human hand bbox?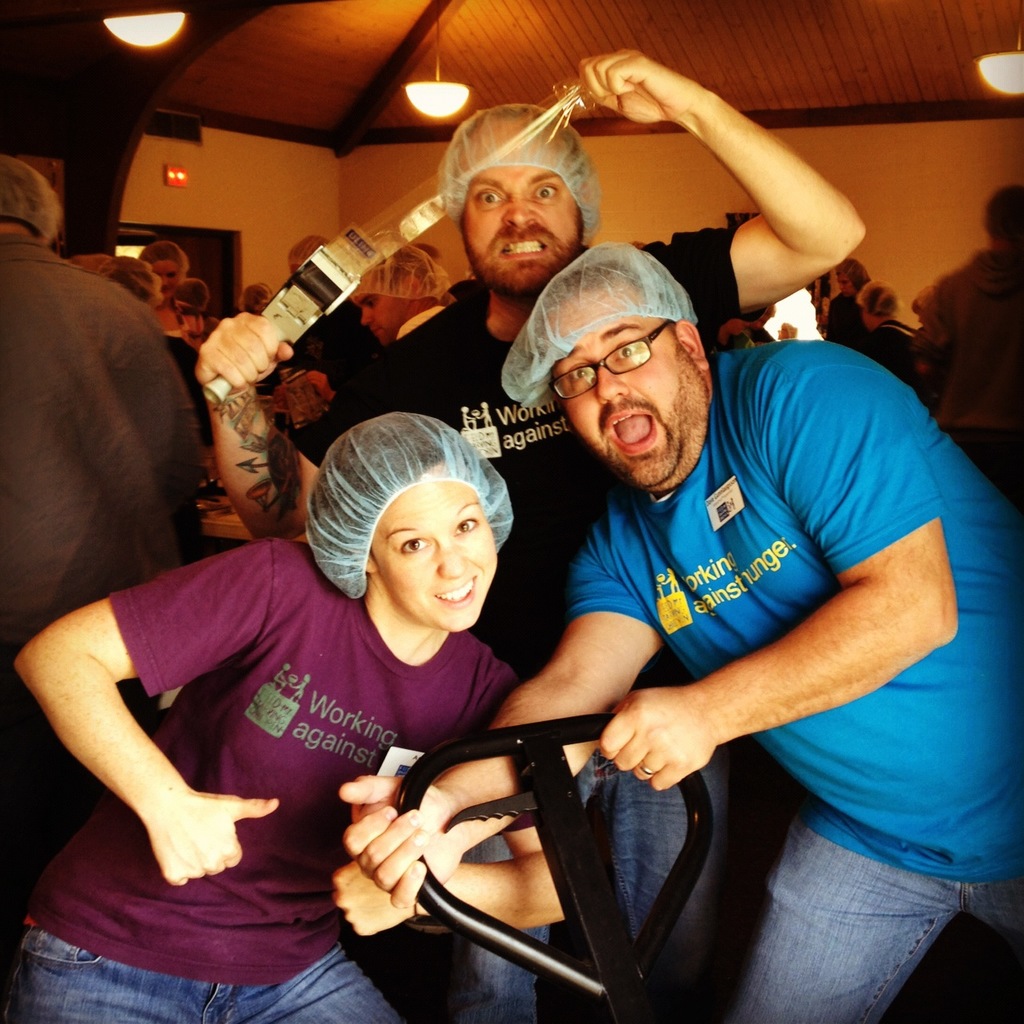
BBox(617, 682, 760, 809)
